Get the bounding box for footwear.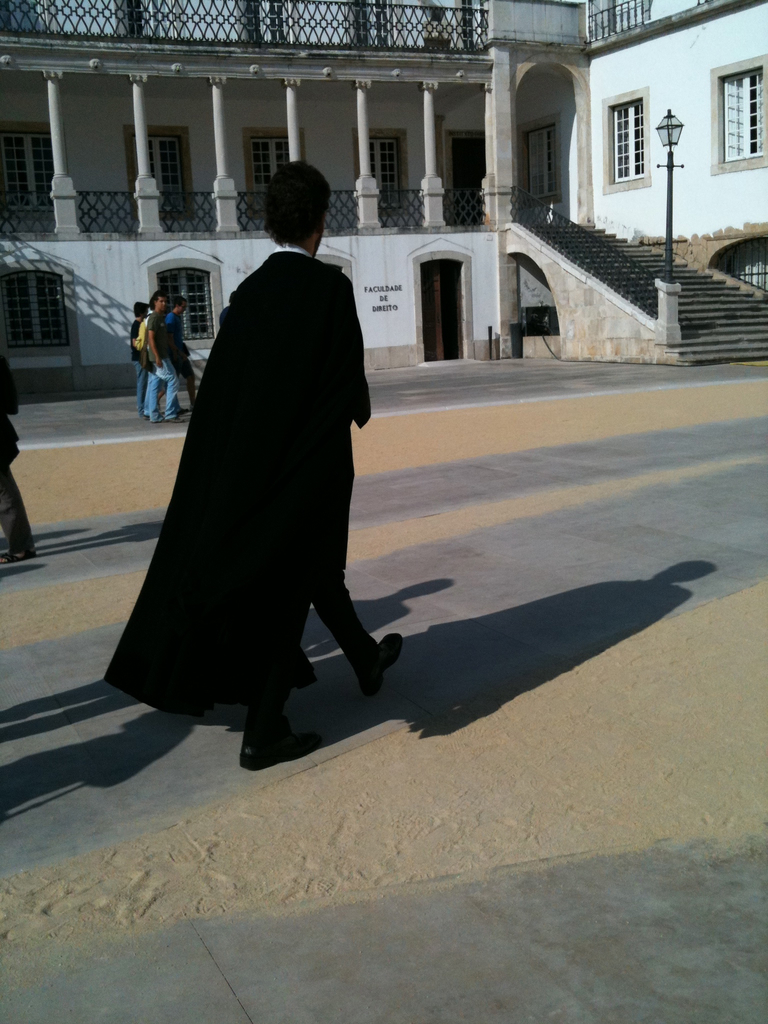
[x1=237, y1=733, x2=312, y2=770].
